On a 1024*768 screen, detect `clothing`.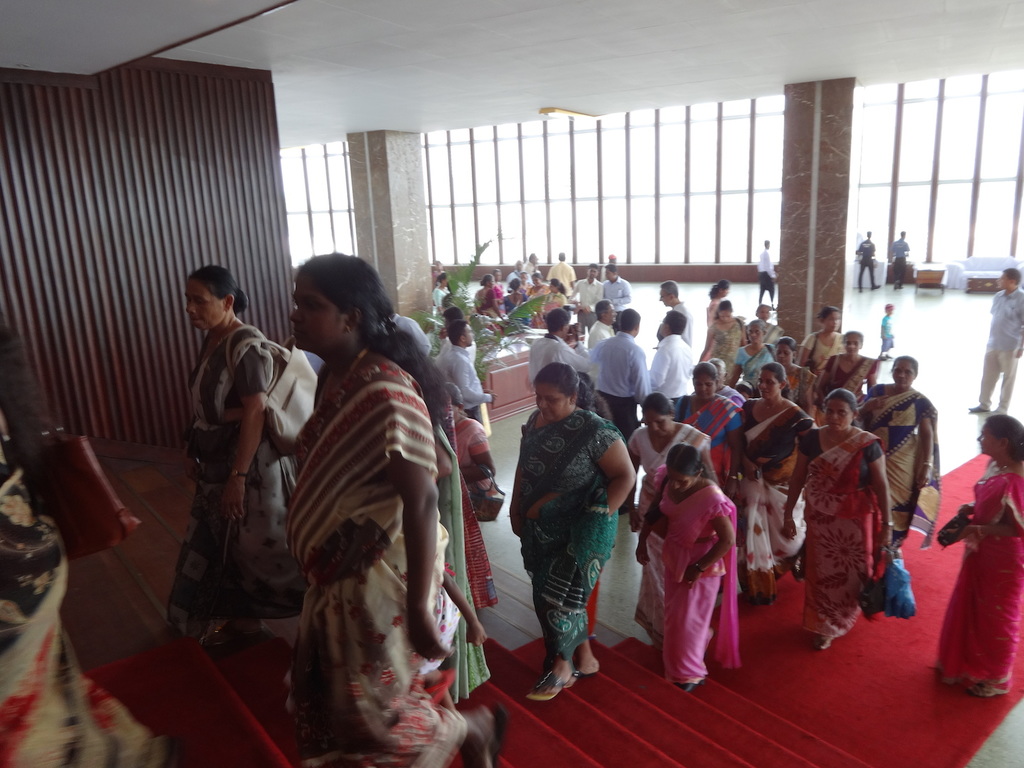
pyautogui.locateOnScreen(855, 238, 878, 289).
